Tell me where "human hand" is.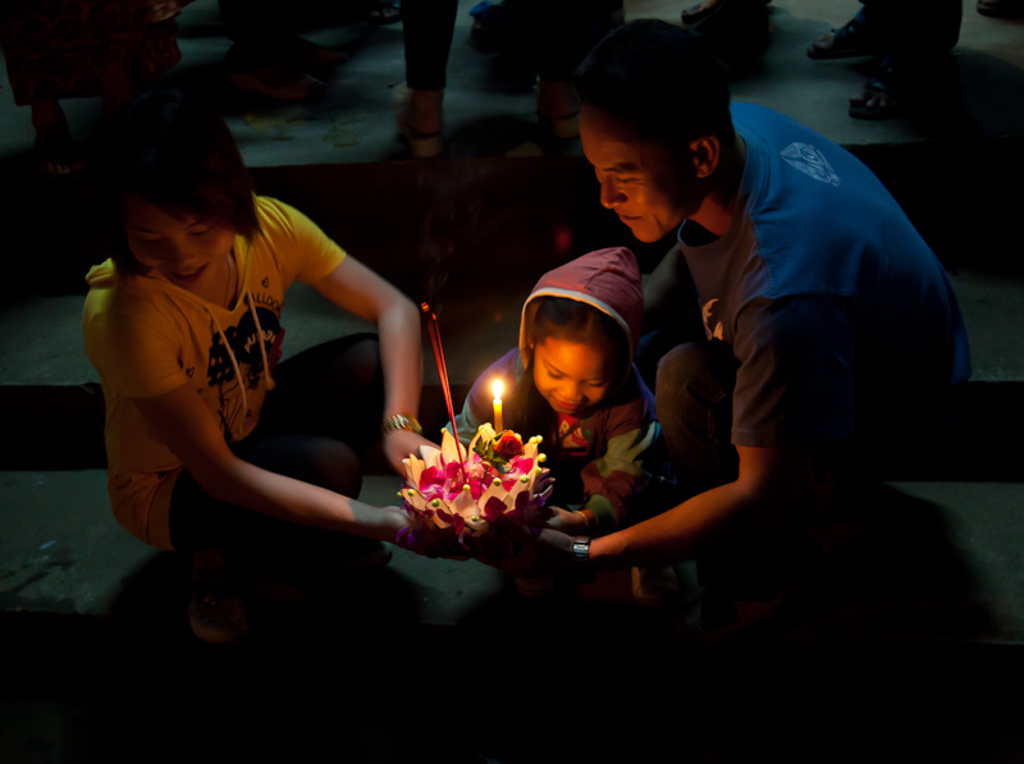
"human hand" is at l=531, t=505, r=579, b=535.
